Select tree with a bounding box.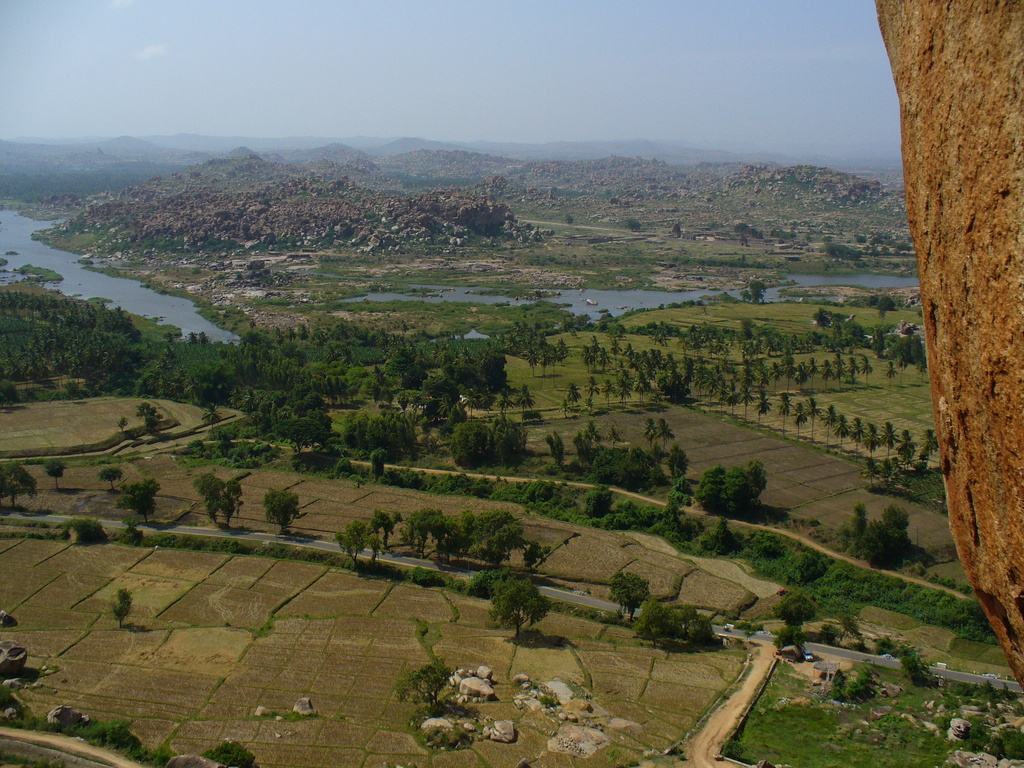
BBox(748, 280, 768, 305).
